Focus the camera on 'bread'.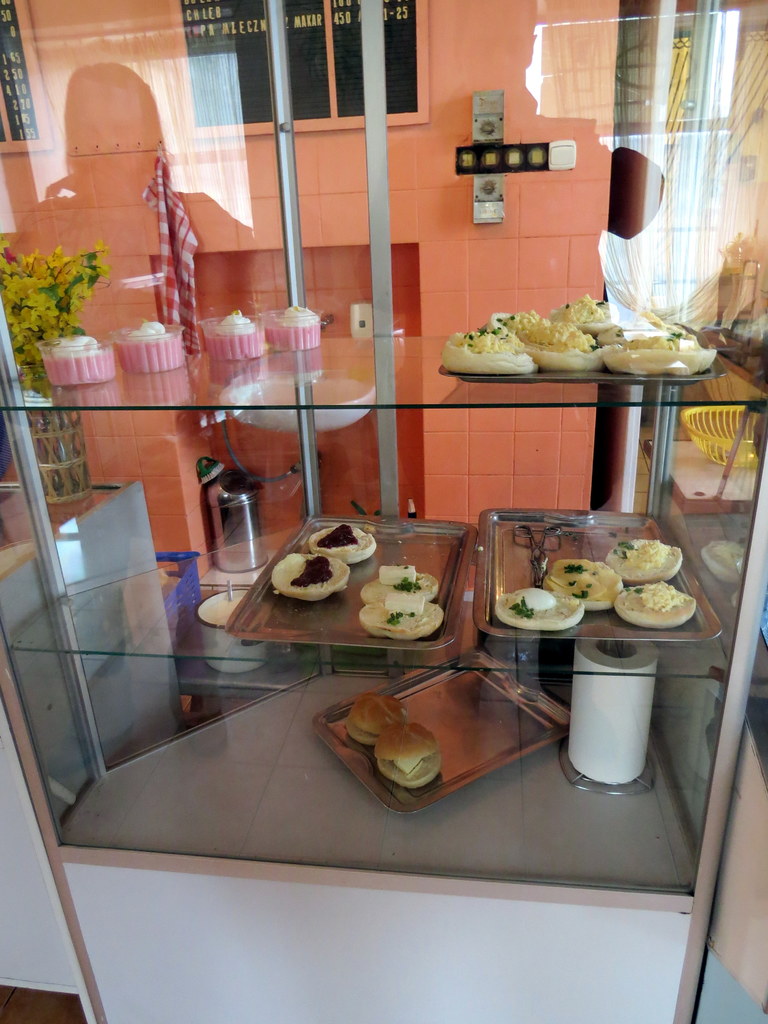
Focus region: l=308, t=527, r=376, b=564.
